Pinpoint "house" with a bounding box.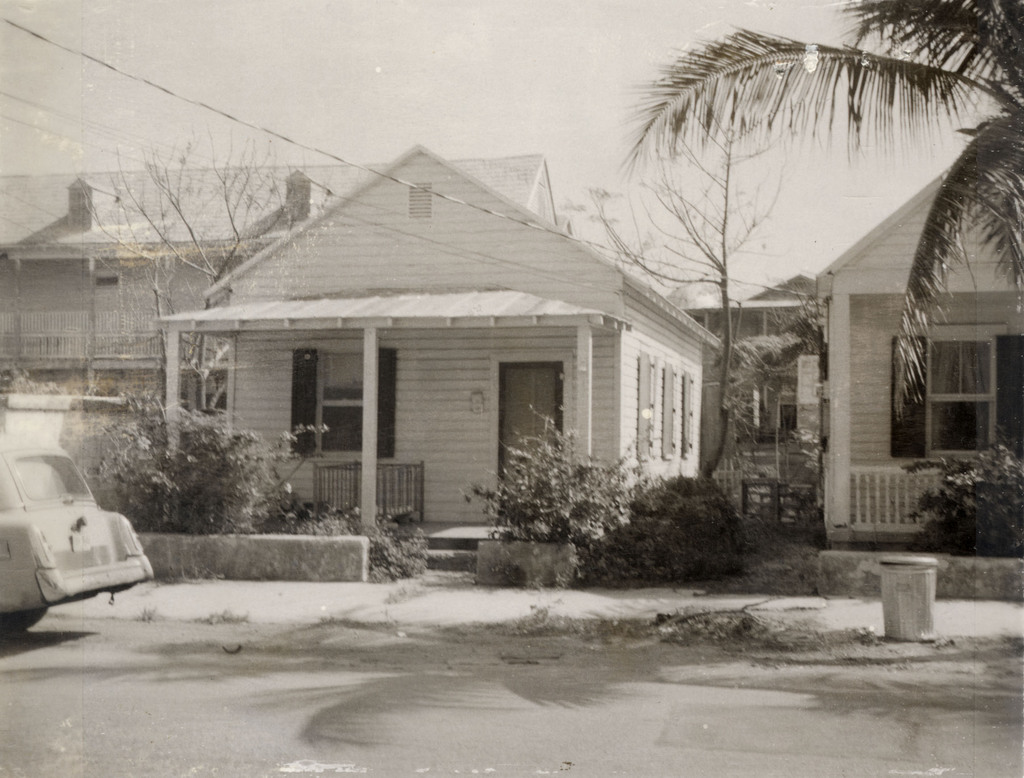
{"x1": 0, "y1": 156, "x2": 570, "y2": 420}.
